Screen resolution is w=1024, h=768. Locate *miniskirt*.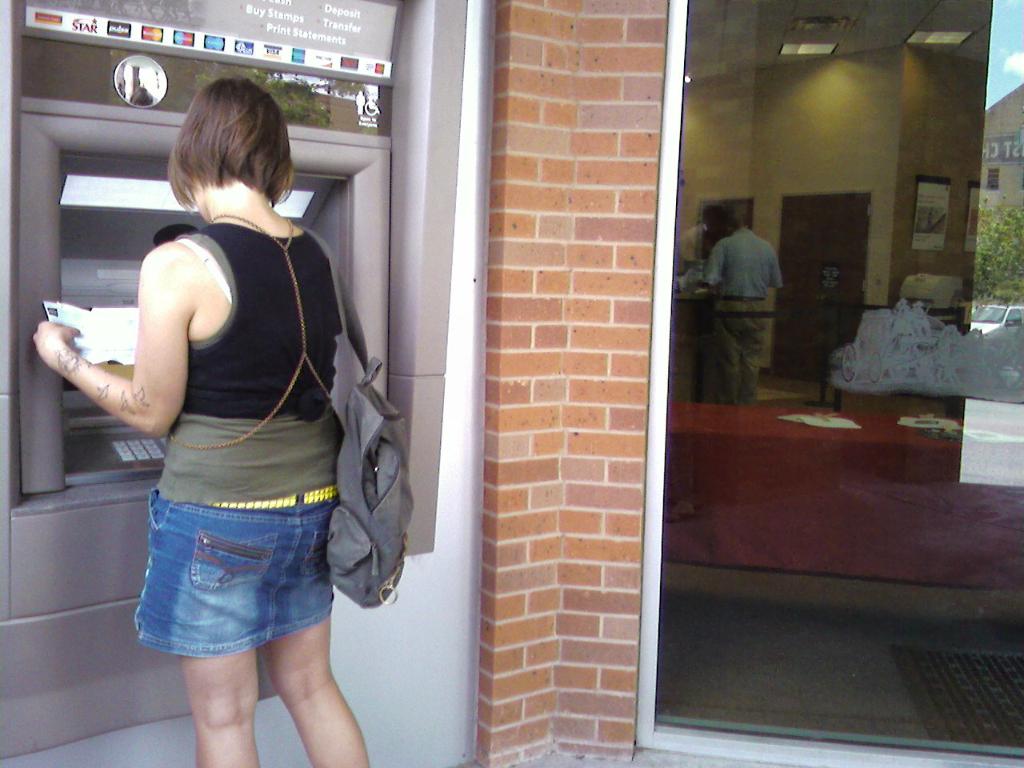
bbox(134, 482, 331, 654).
